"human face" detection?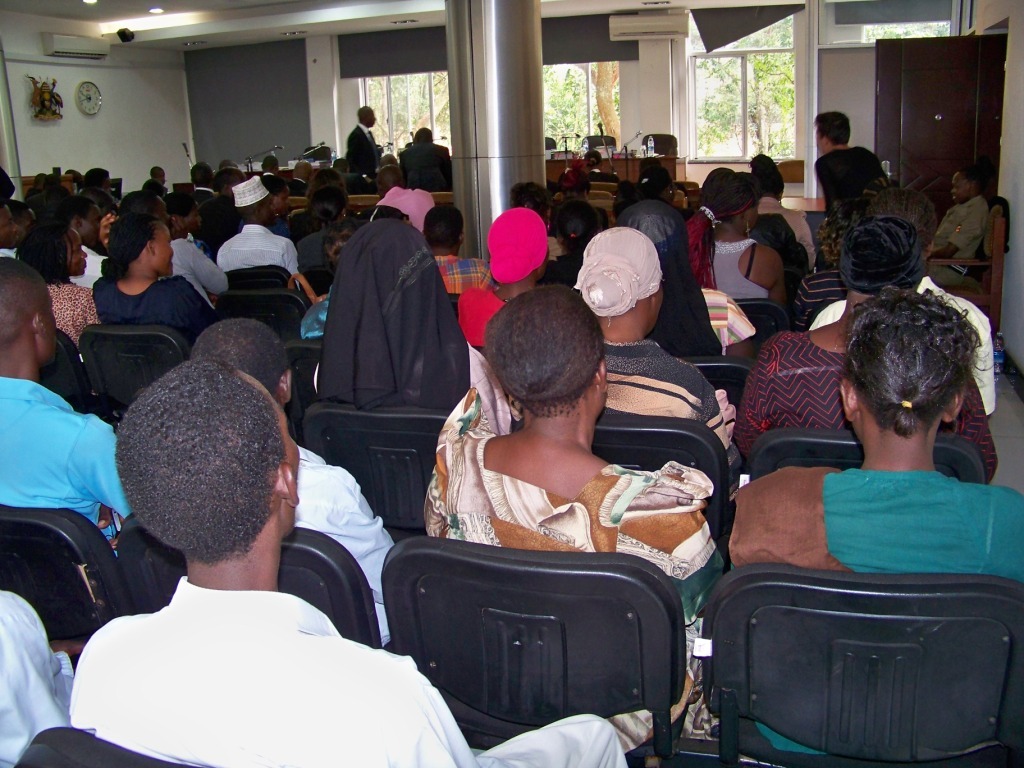
Rect(157, 229, 174, 276)
